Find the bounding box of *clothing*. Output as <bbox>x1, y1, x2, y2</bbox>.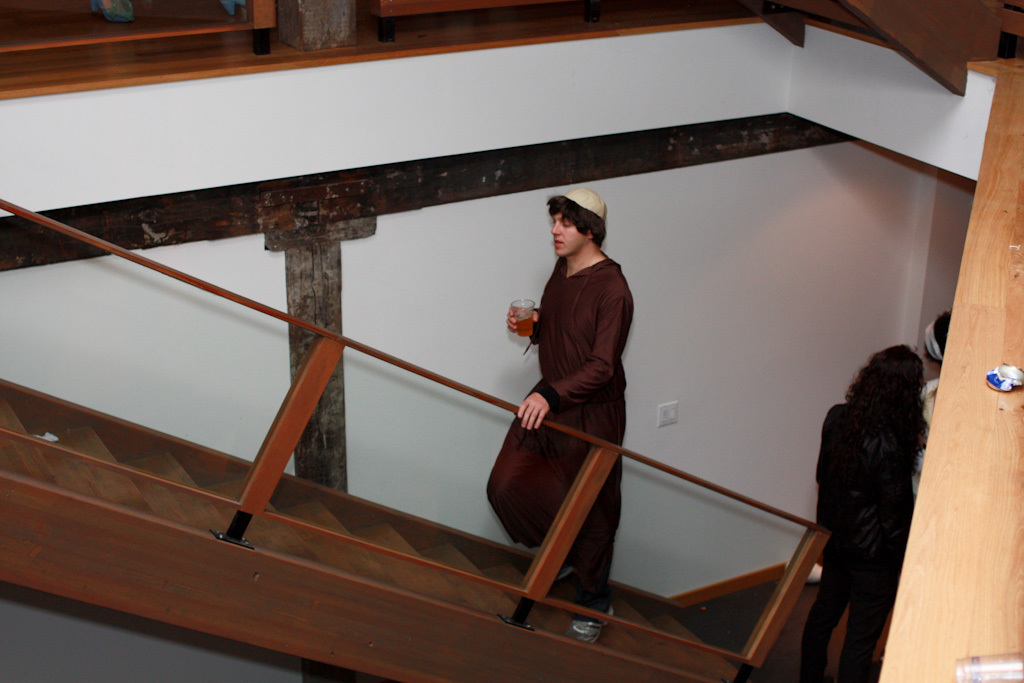
<bbox>906, 377, 940, 505</bbox>.
